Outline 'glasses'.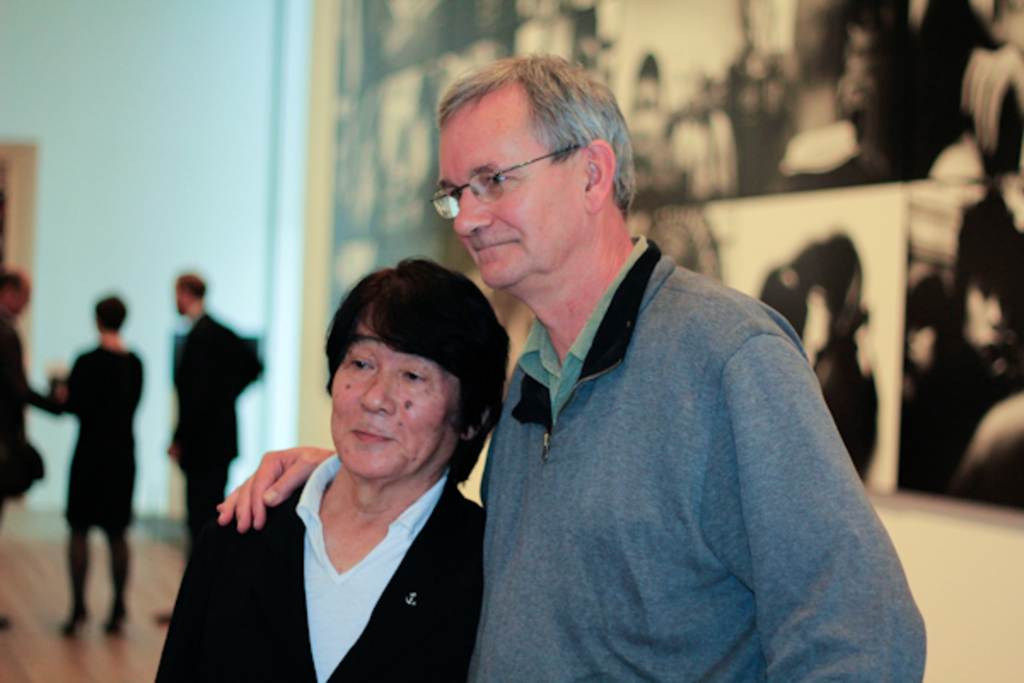
Outline: [428, 140, 582, 222].
